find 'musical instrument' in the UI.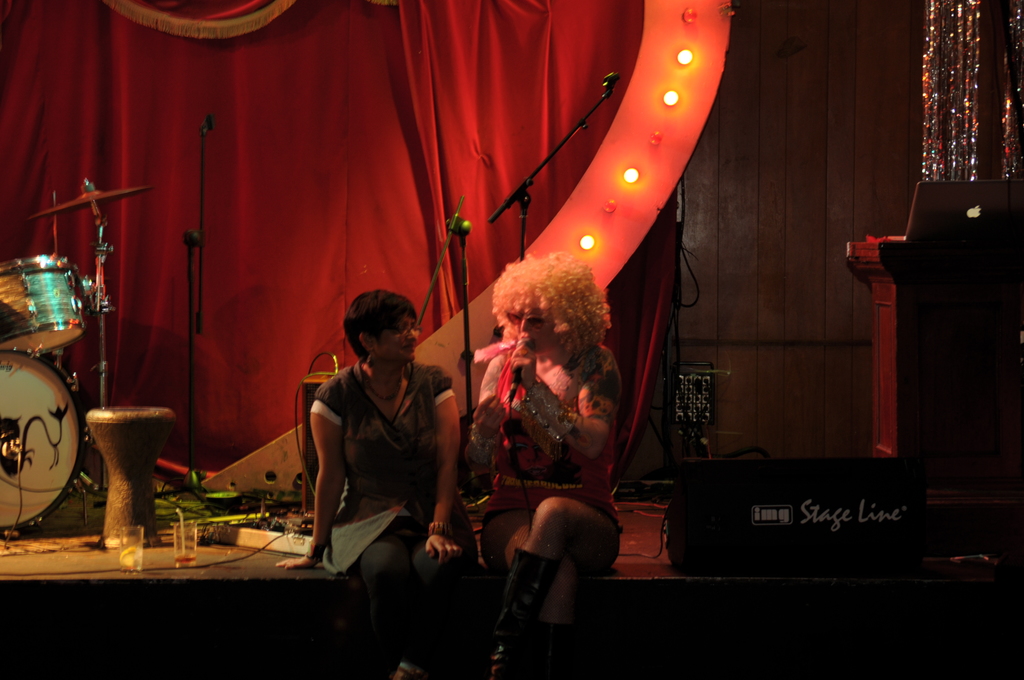
UI element at BBox(78, 403, 173, 542).
